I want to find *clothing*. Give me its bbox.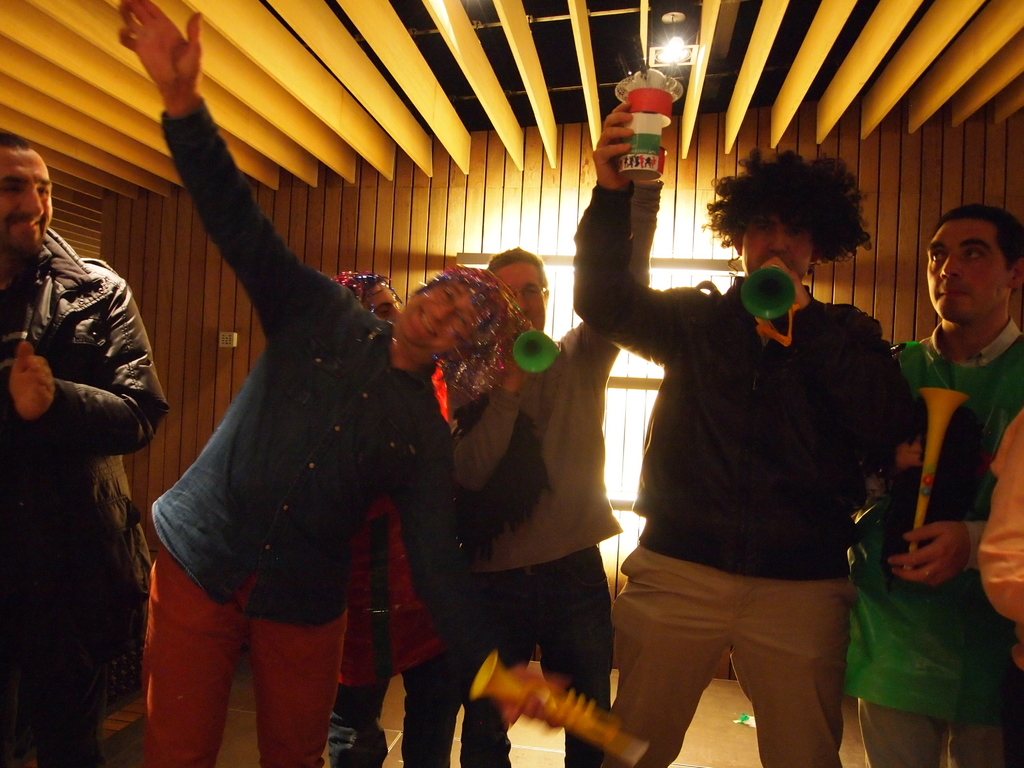
bbox(141, 108, 476, 767).
